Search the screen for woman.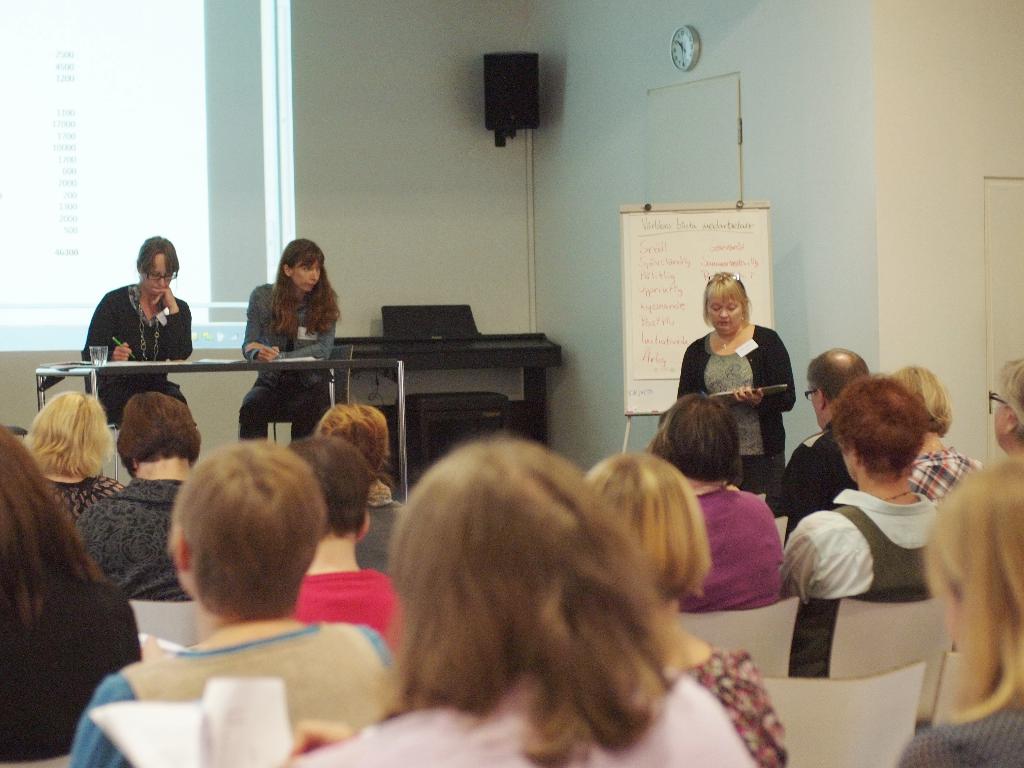
Found at (683, 273, 797, 522).
